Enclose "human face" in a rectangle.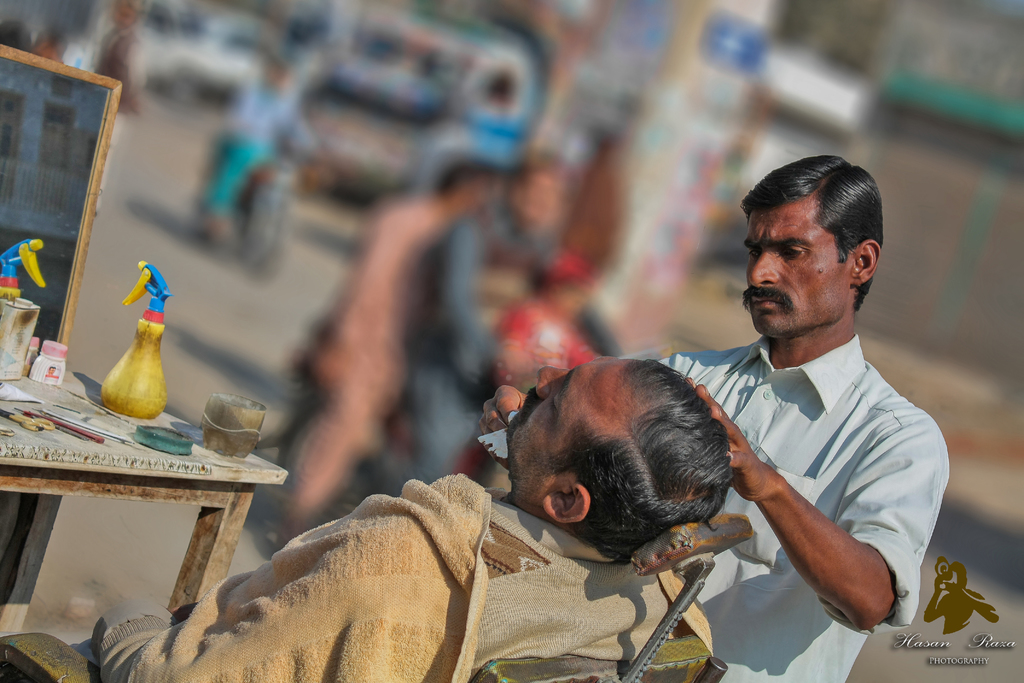
<box>744,195,848,336</box>.
